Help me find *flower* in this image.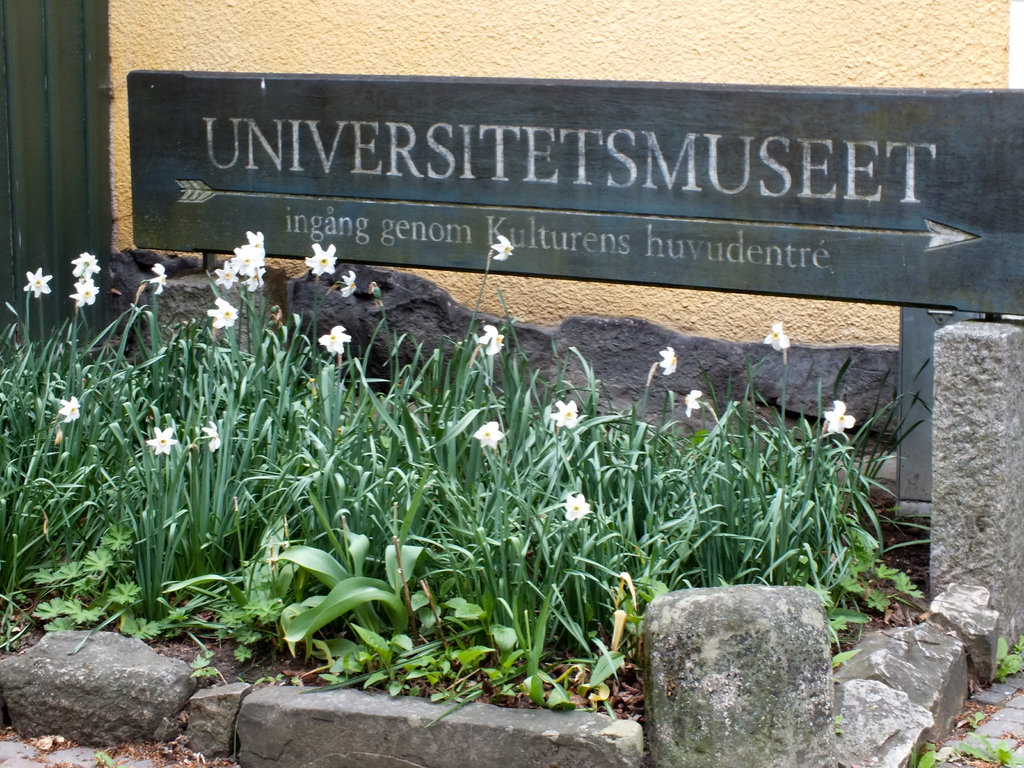
Found it: (21,264,54,296).
